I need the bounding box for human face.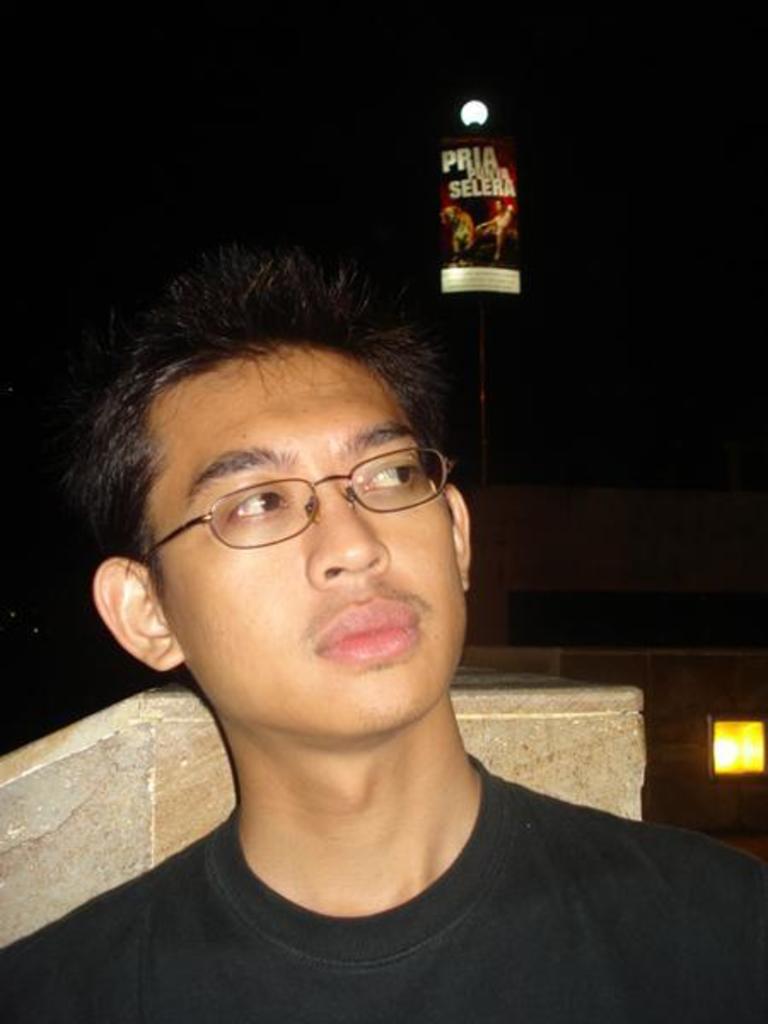
Here it is: [x1=150, y1=338, x2=469, y2=753].
